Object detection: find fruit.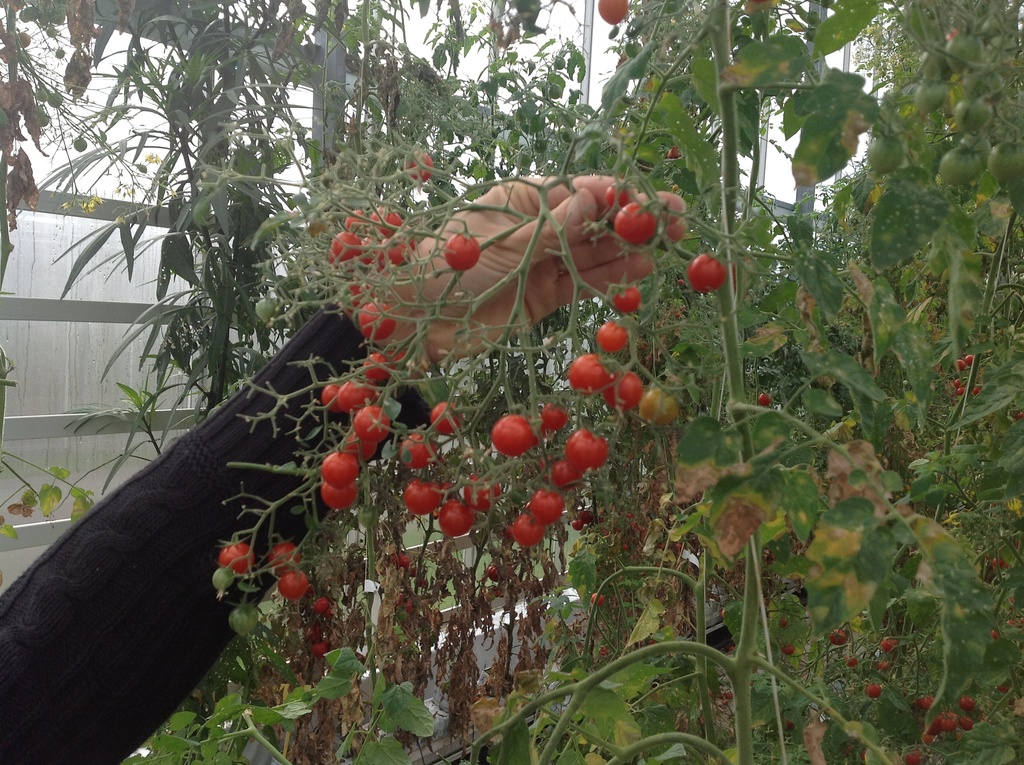
867:681:881:700.
